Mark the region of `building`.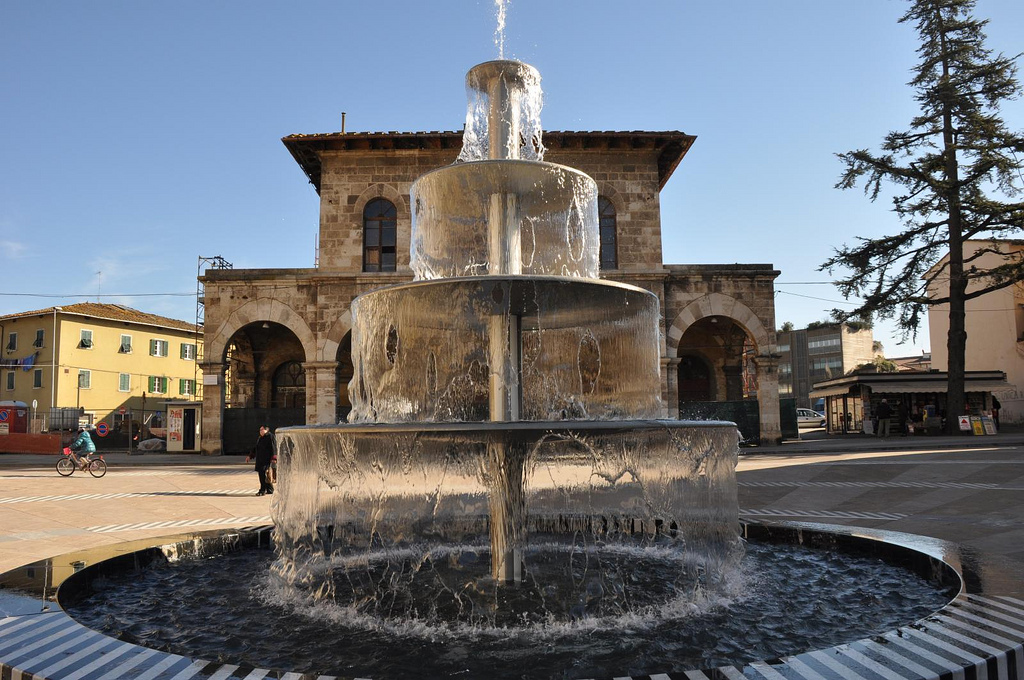
Region: 888, 351, 929, 373.
